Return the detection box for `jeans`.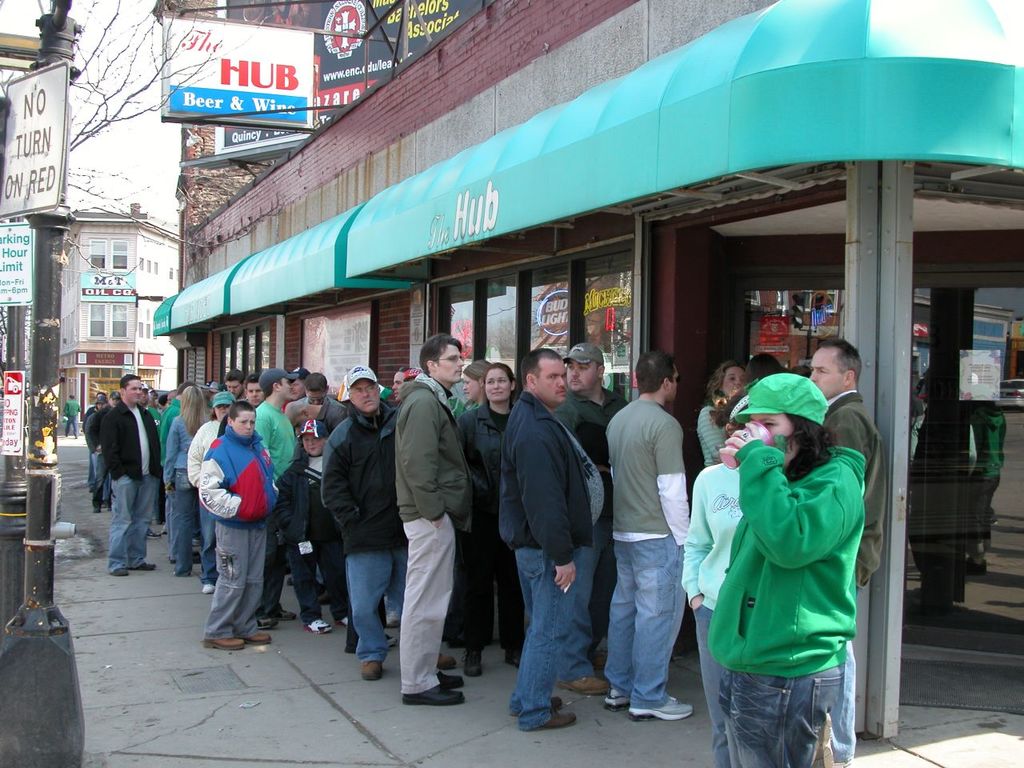
87, 457, 105, 495.
